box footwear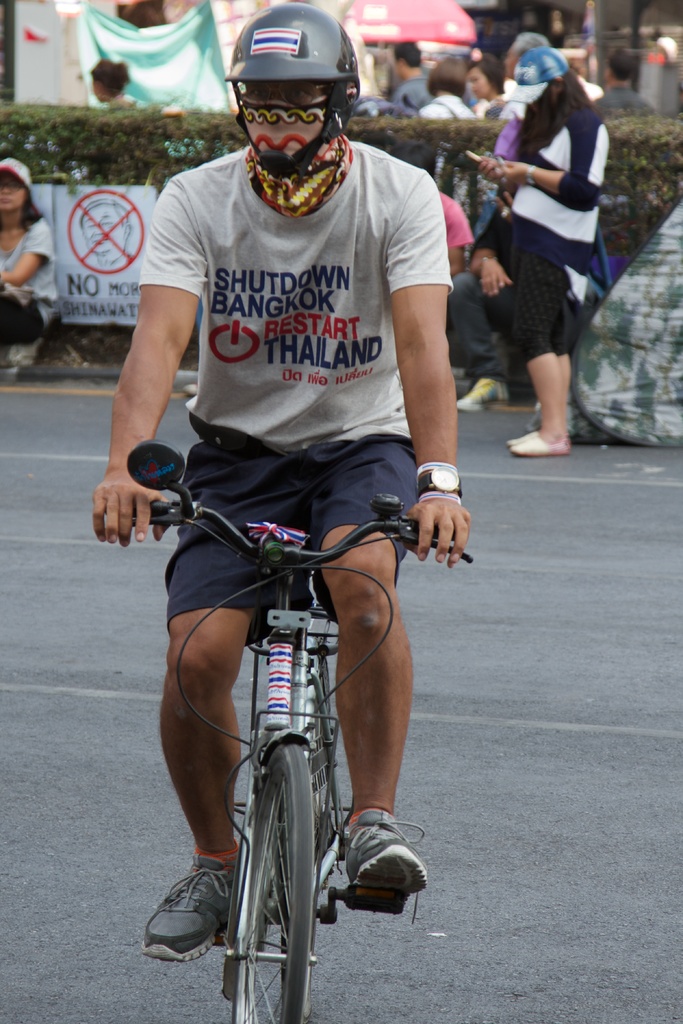
(left=508, top=429, right=541, bottom=445)
